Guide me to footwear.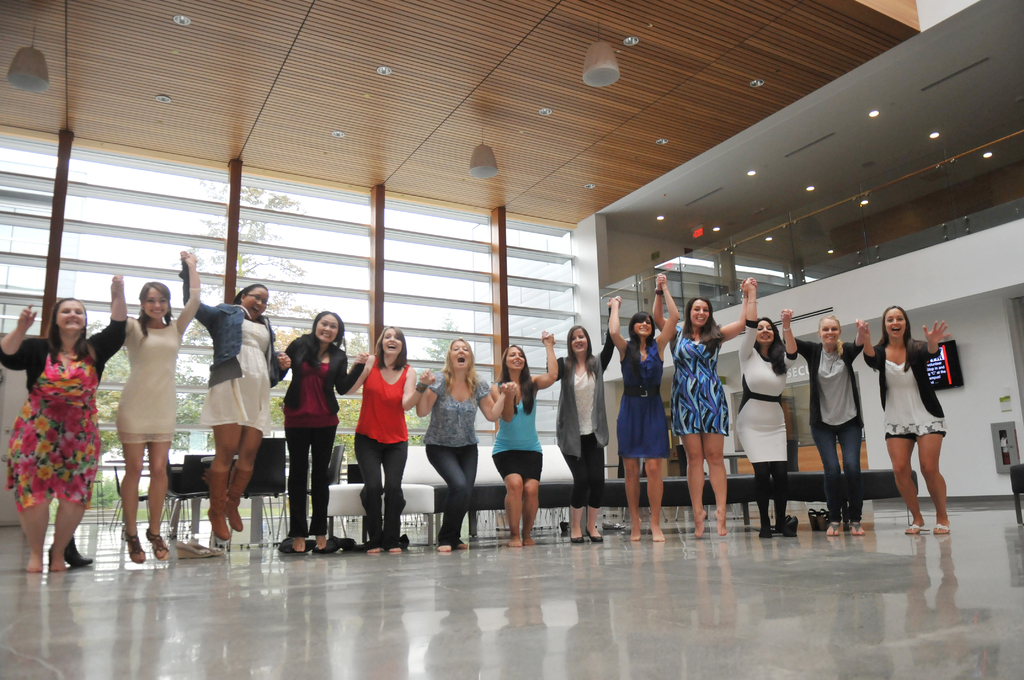
Guidance: bbox=[808, 509, 833, 531].
